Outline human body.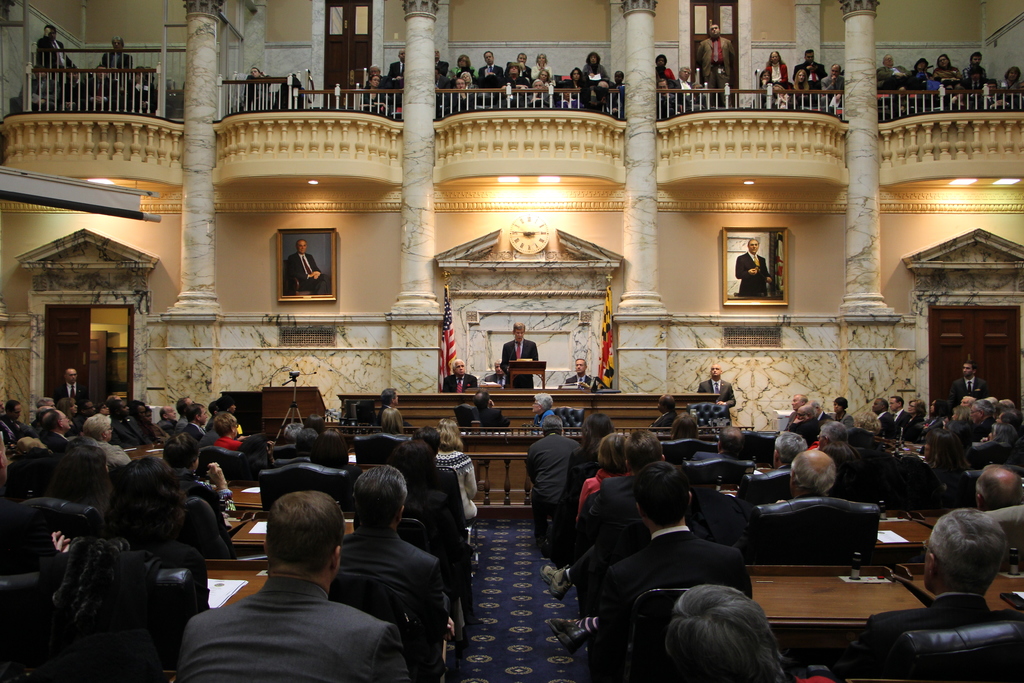
Outline: bbox(474, 405, 507, 427).
